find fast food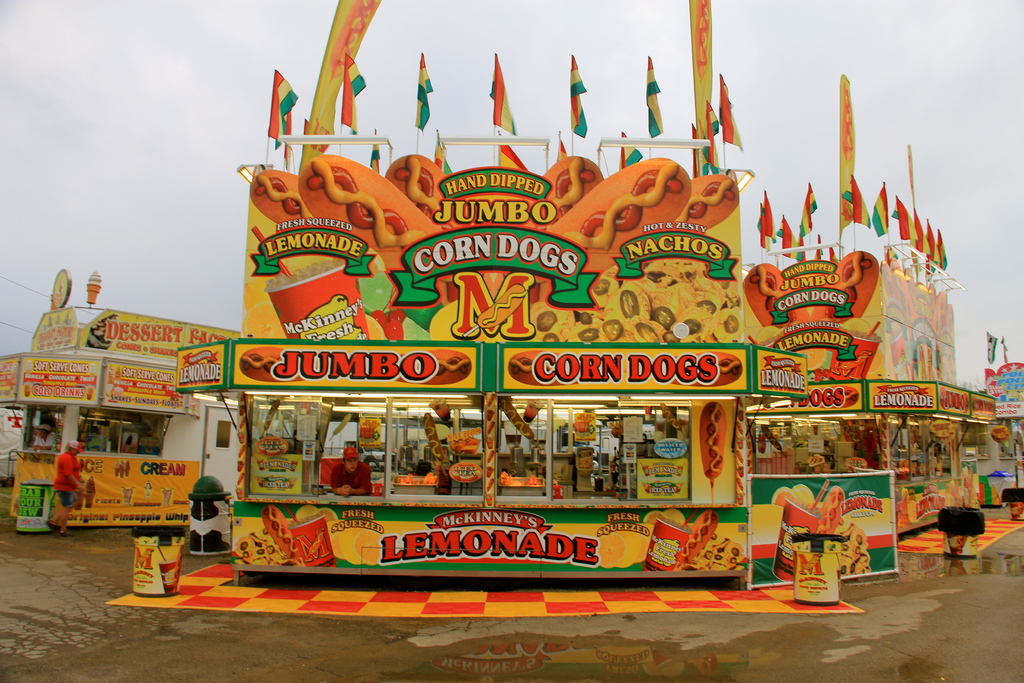
region(424, 410, 446, 468)
